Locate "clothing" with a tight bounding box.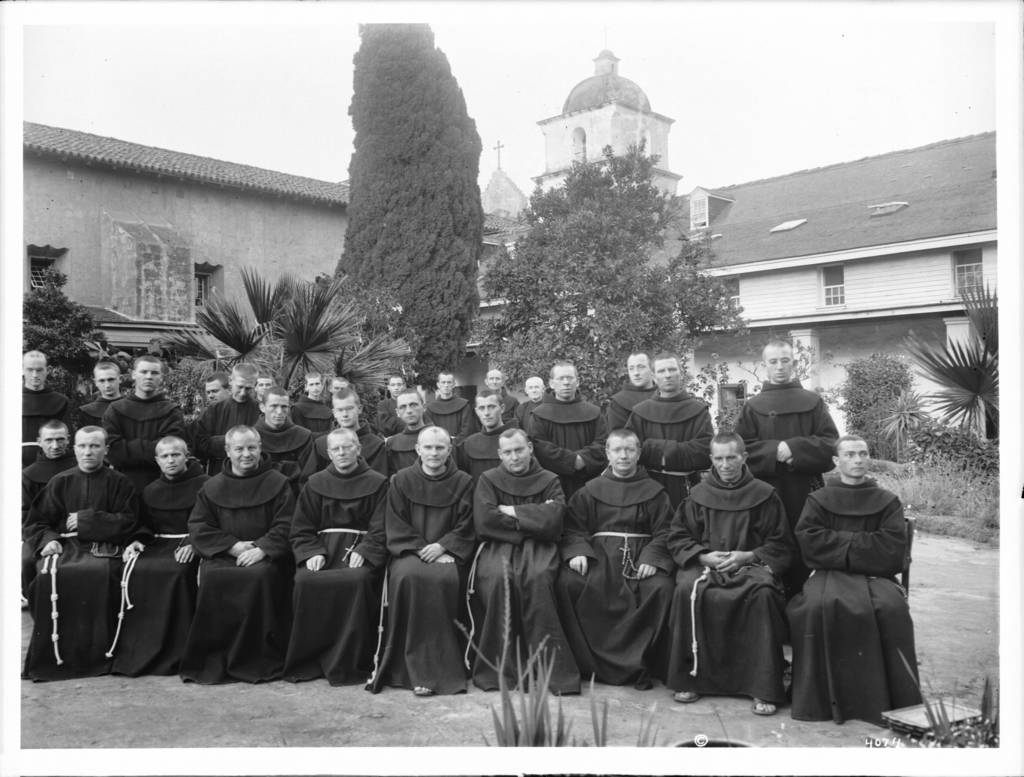
rect(370, 399, 403, 431).
